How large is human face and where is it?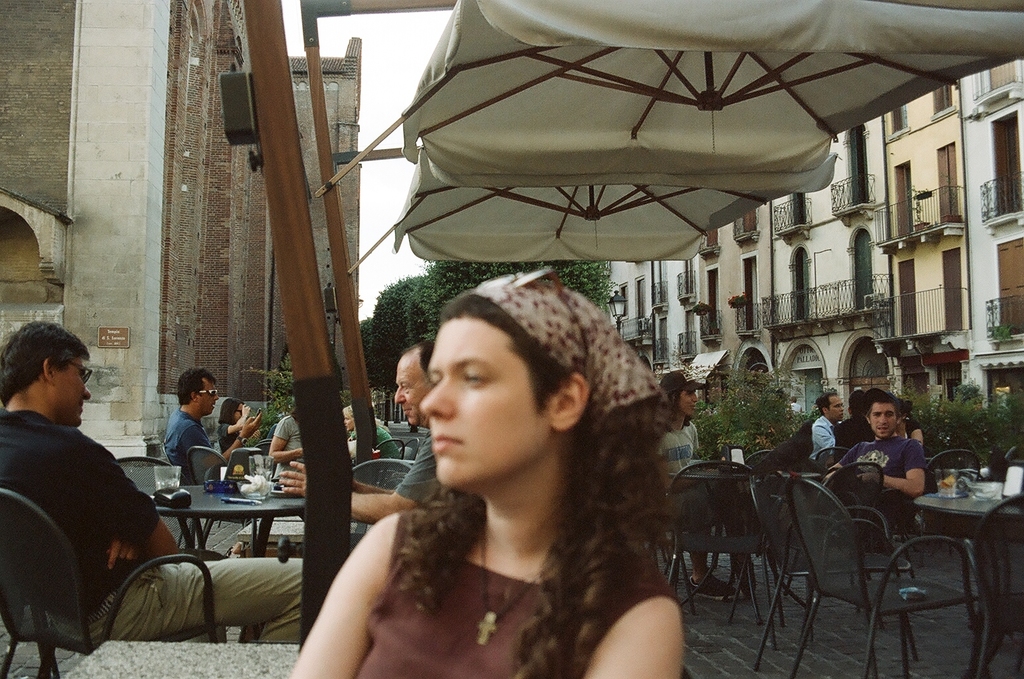
Bounding box: <box>830,394,845,423</box>.
